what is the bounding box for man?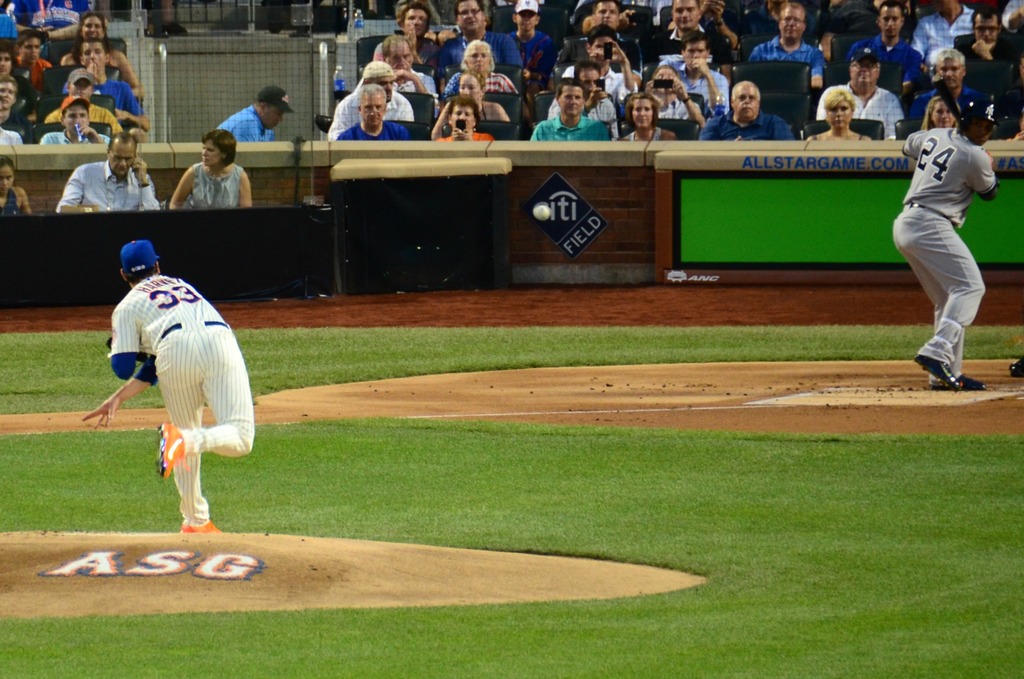
x1=550 y1=61 x2=615 y2=134.
